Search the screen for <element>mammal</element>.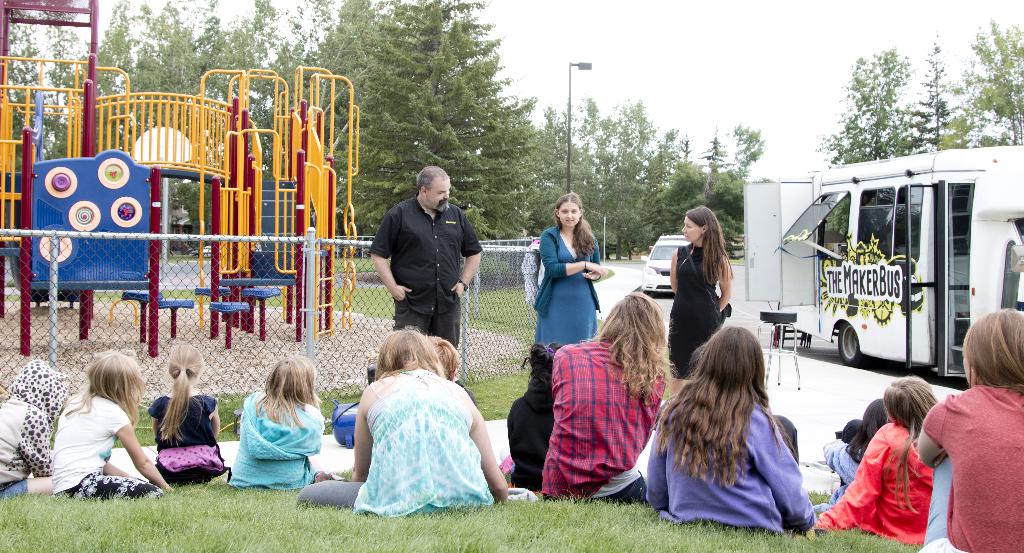
Found at {"x1": 51, "y1": 345, "x2": 177, "y2": 505}.
